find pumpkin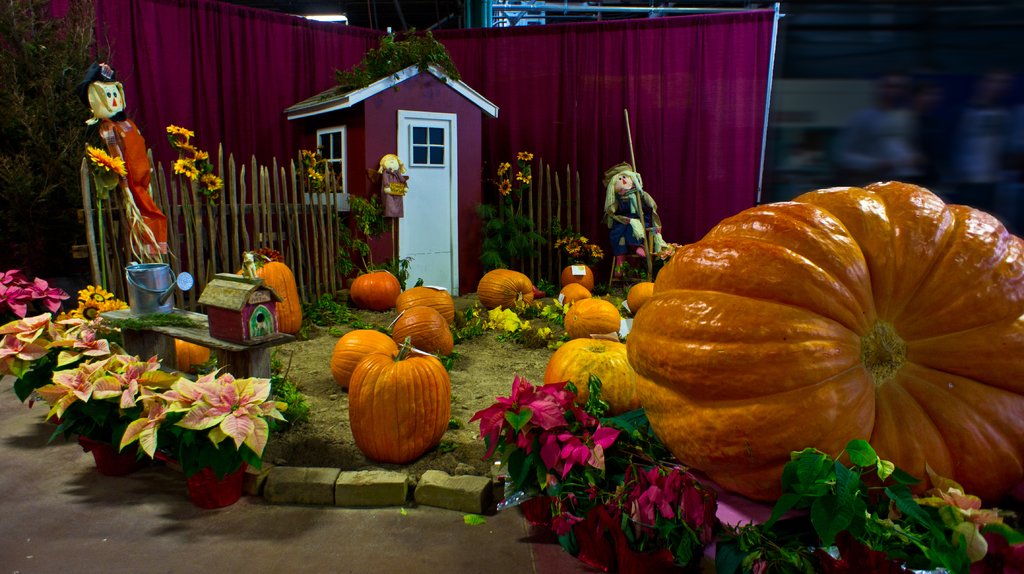
388 301 452 364
